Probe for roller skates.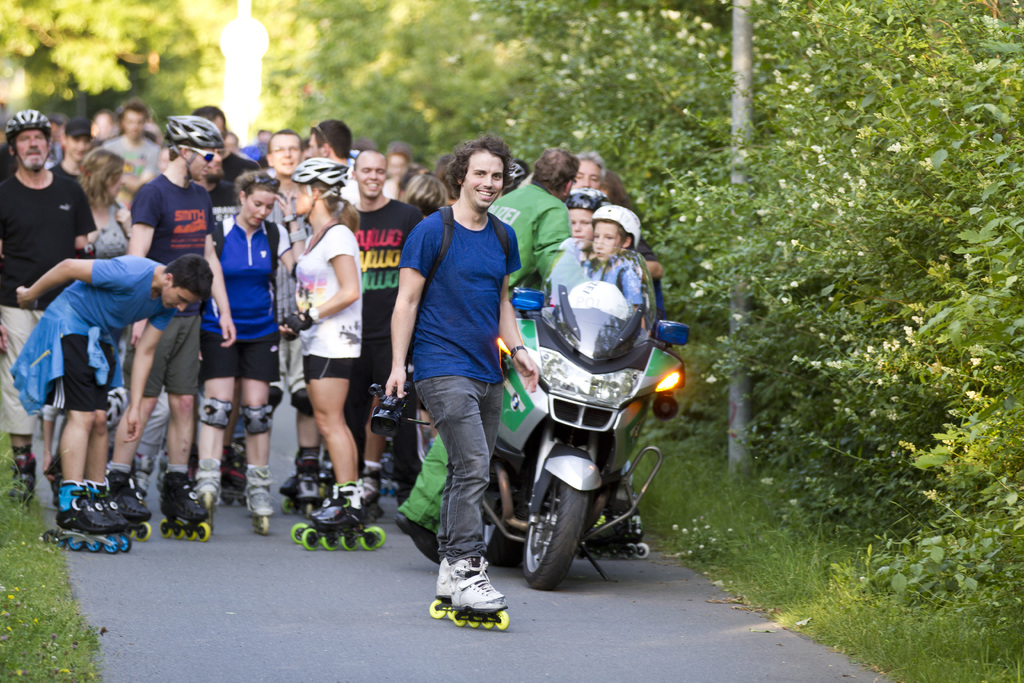
Probe result: pyautogui.locateOnScreen(108, 470, 155, 544).
